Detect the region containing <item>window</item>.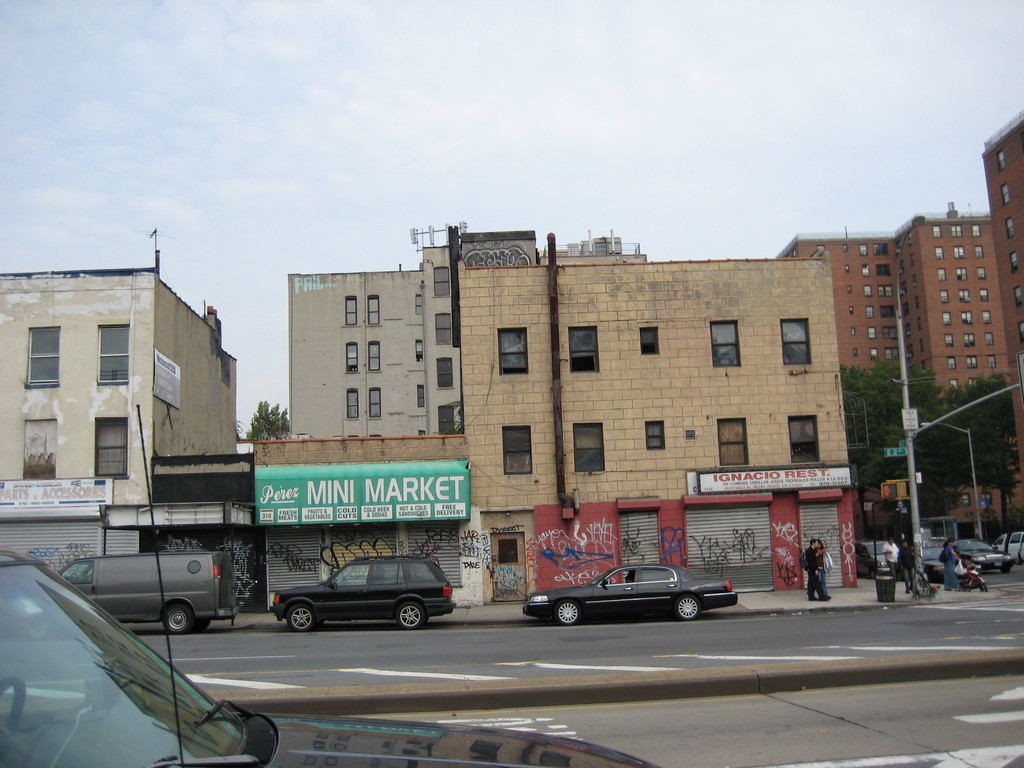
bbox=(976, 265, 986, 280).
